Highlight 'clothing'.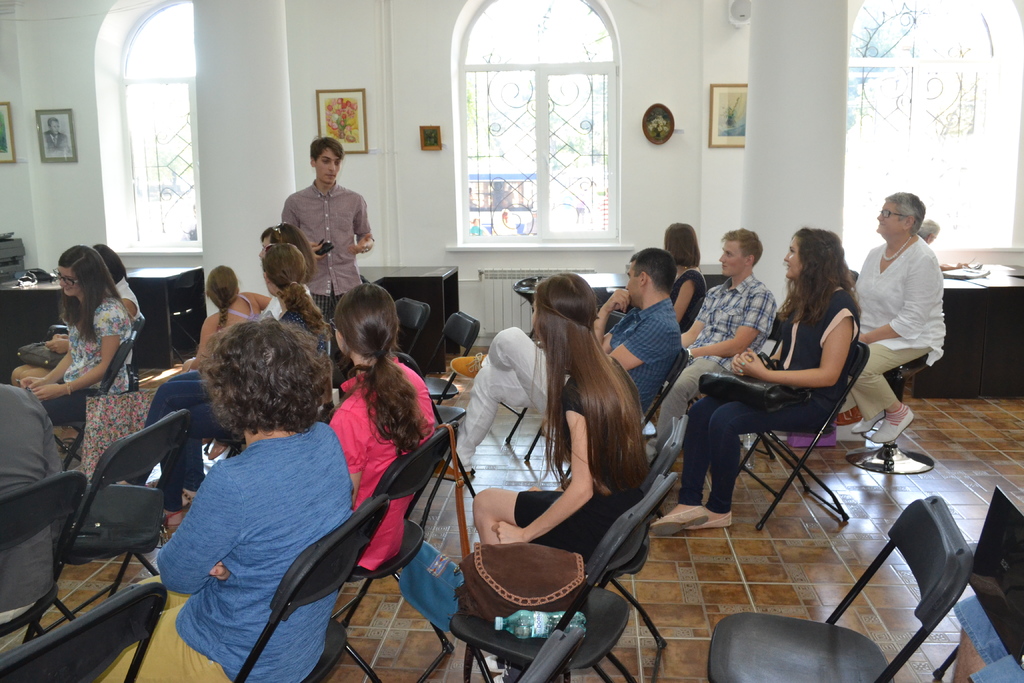
Highlighted region: (664, 261, 760, 407).
